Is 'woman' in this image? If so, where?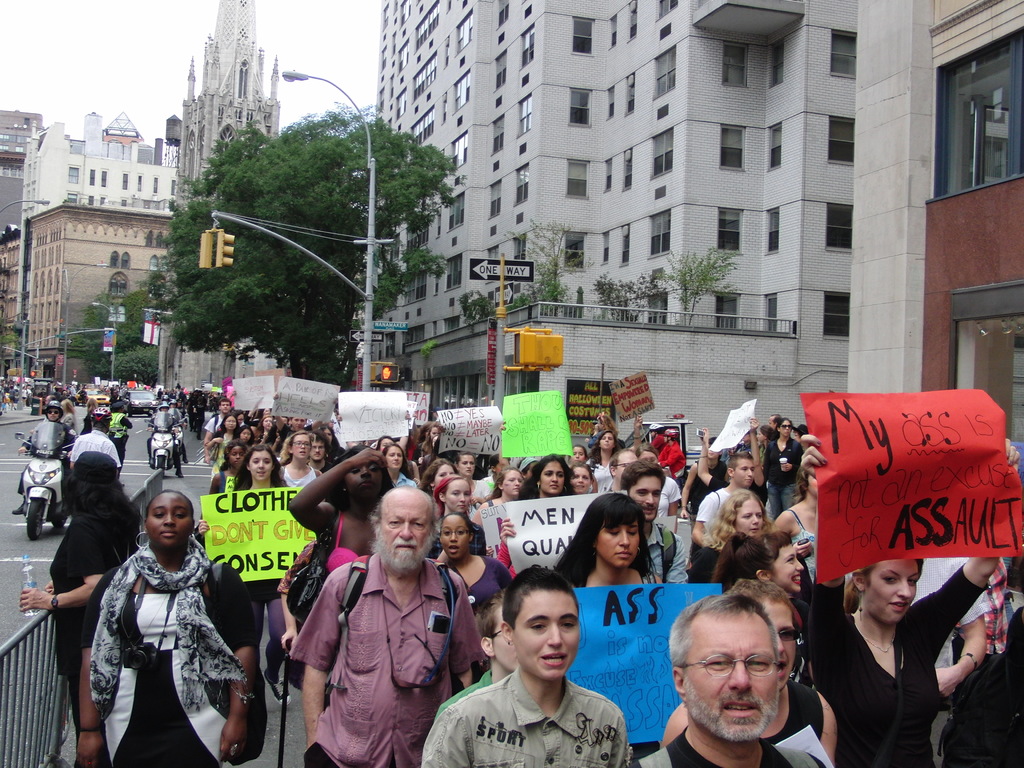
Yes, at [706, 523, 806, 610].
